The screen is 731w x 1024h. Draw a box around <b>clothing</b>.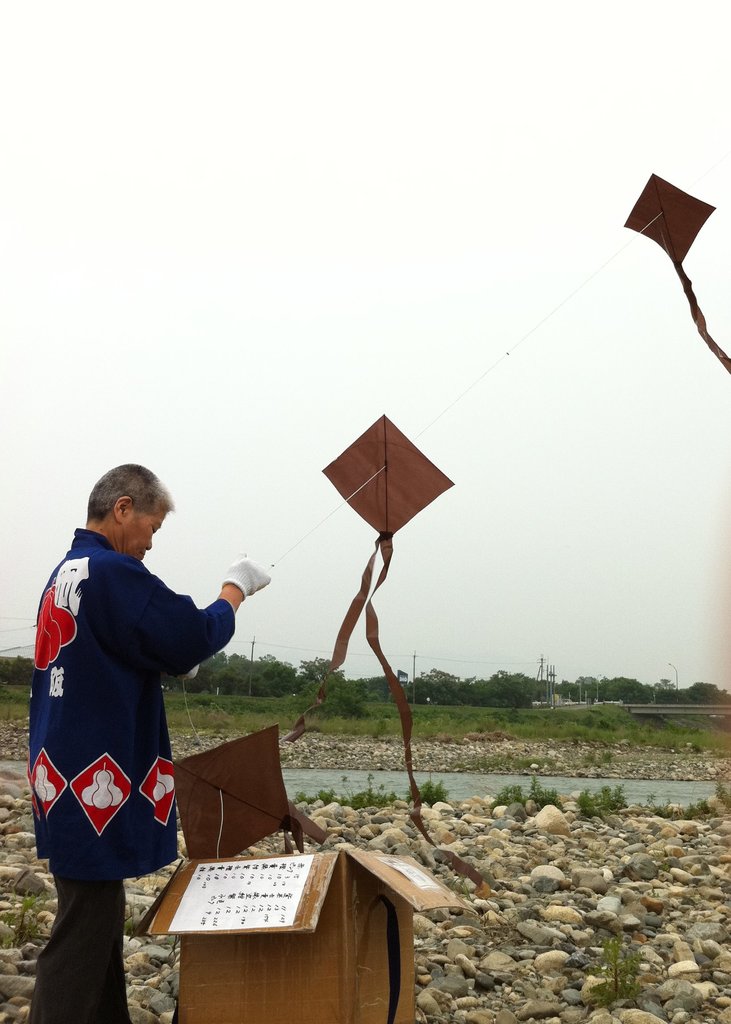
29,534,236,904.
